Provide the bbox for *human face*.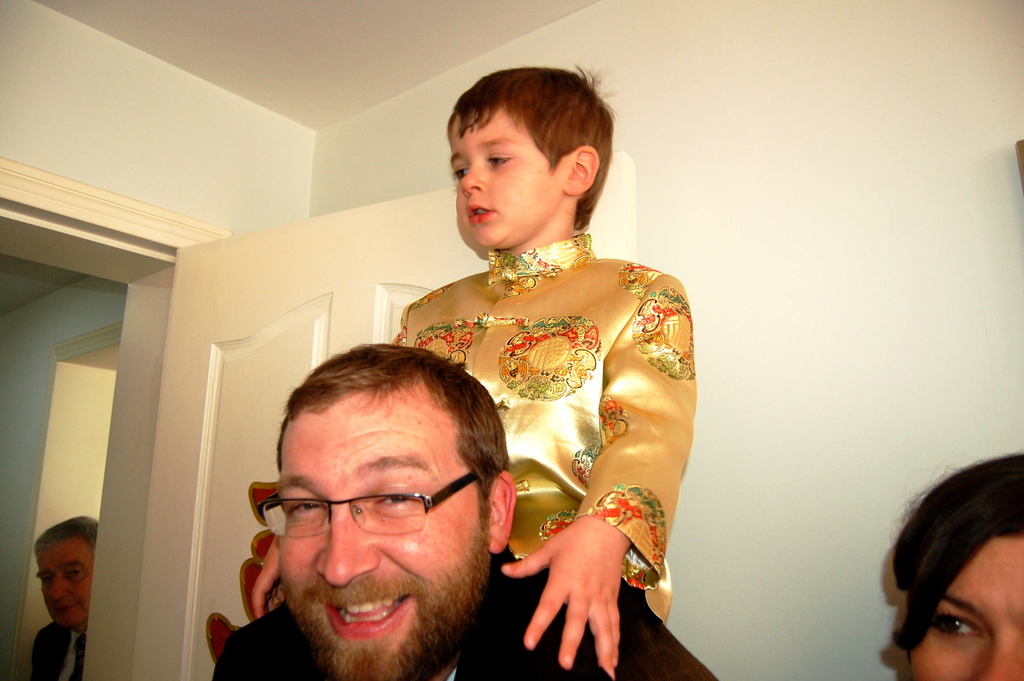
39/539/83/615.
